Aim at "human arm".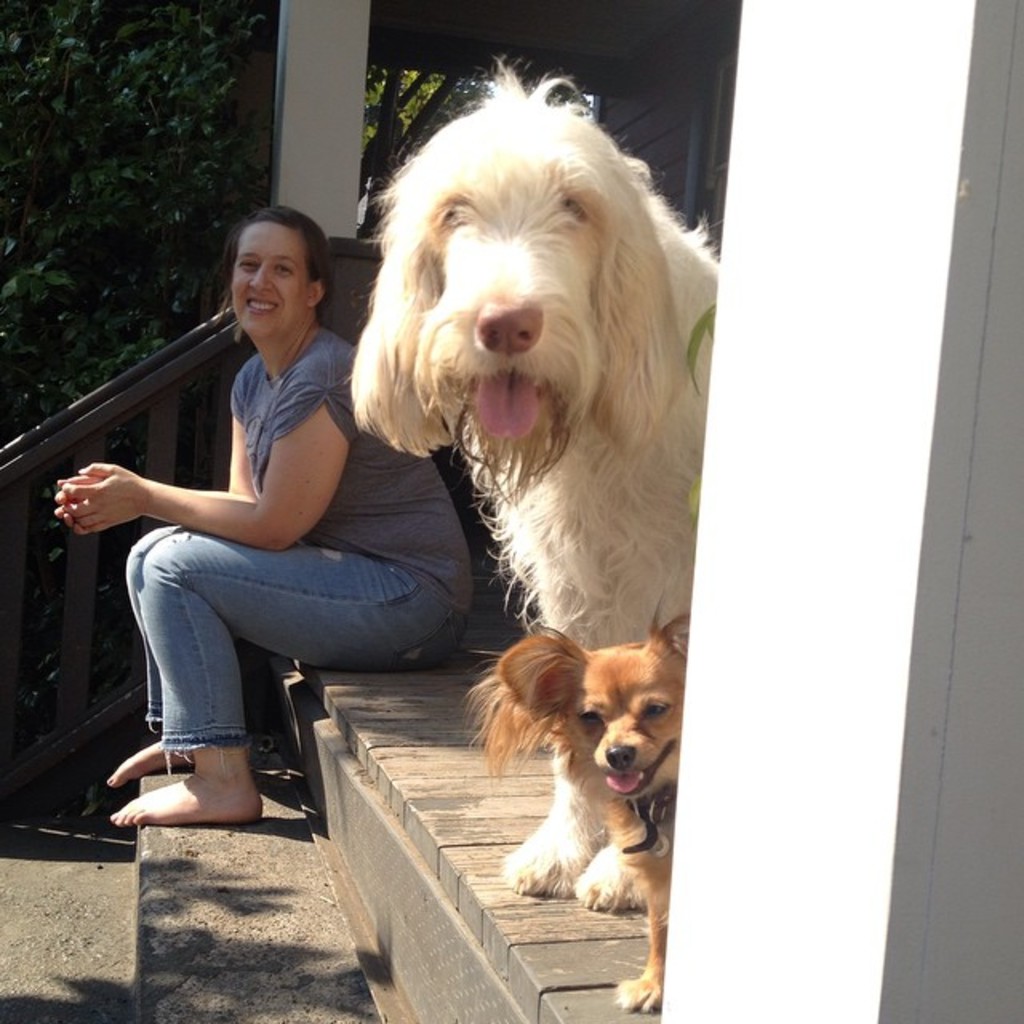
Aimed at 96,405,253,469.
